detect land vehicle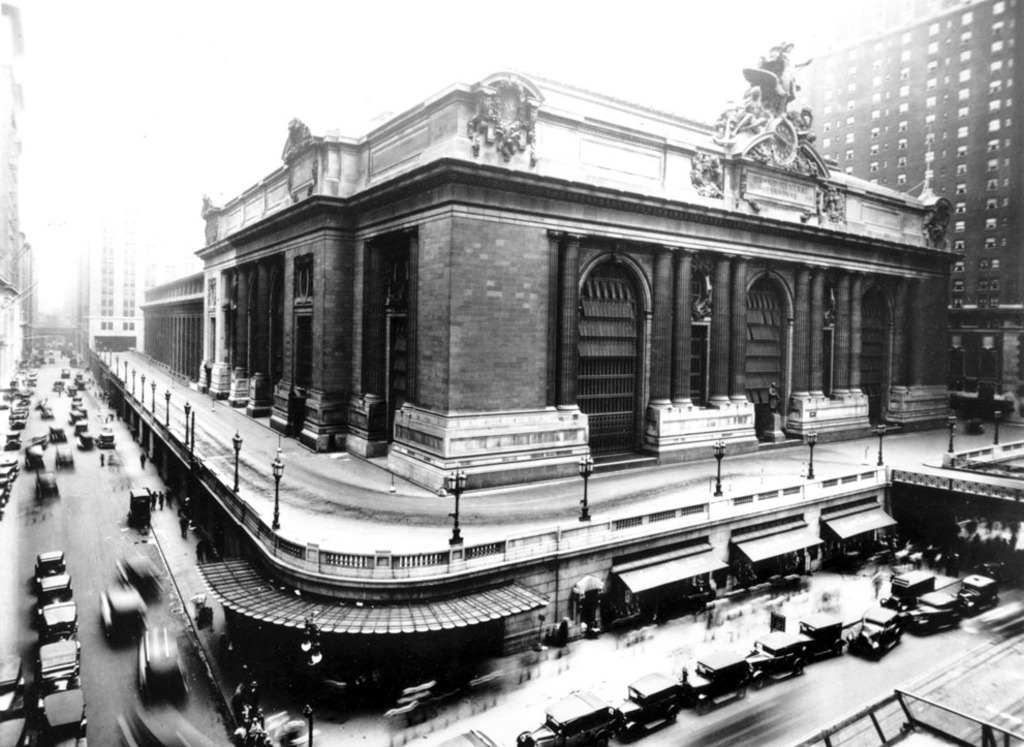
(37,570,74,610)
